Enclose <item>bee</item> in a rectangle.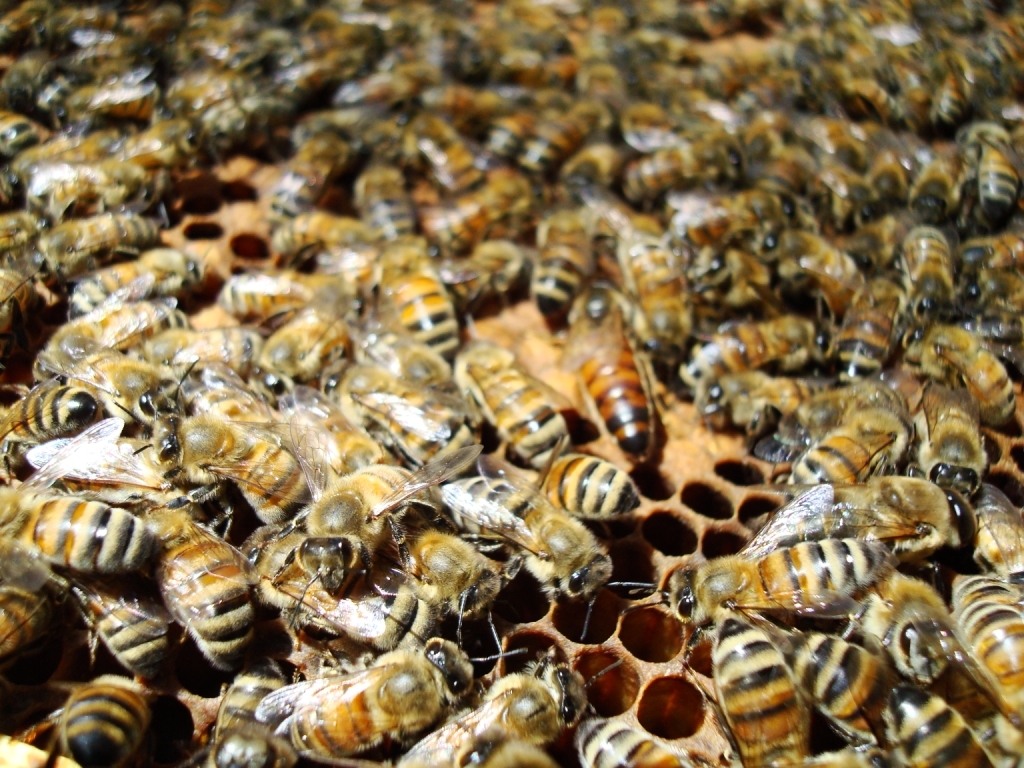
x1=570 y1=329 x2=663 y2=461.
